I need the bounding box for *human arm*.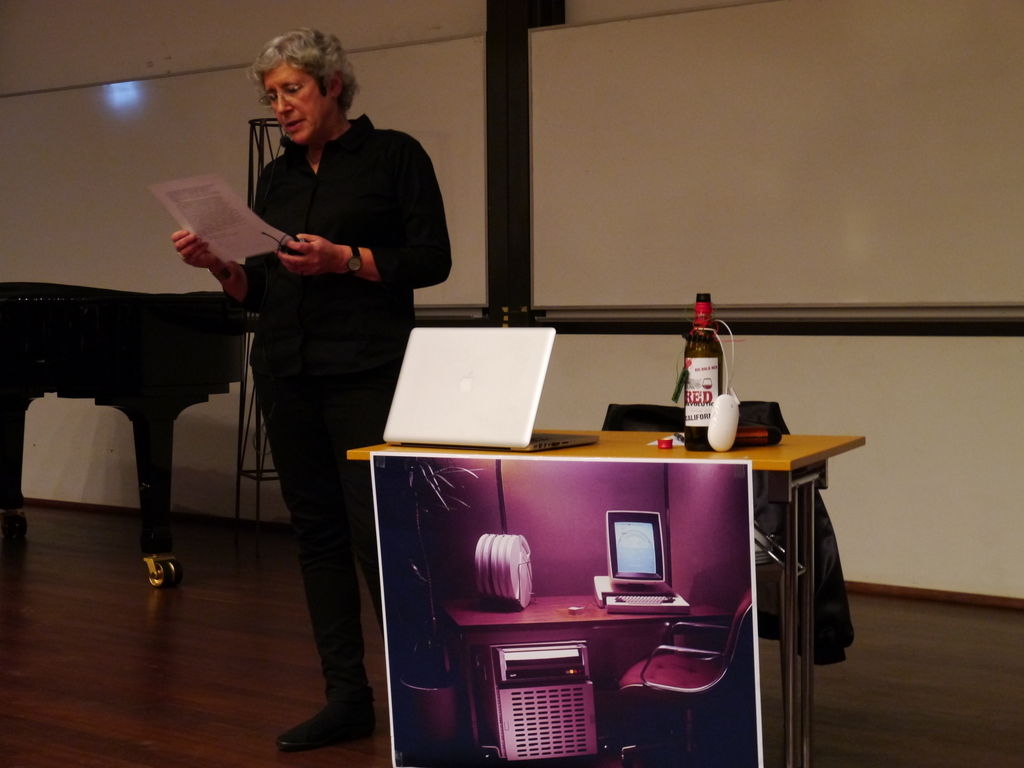
Here it is: <box>154,205,249,302</box>.
